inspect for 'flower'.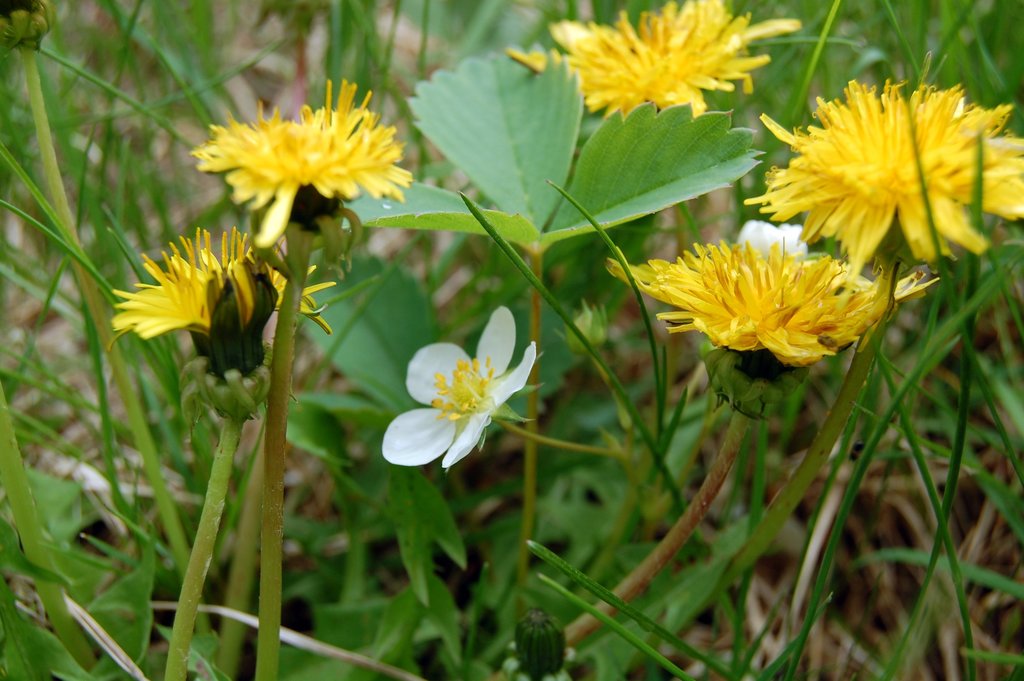
Inspection: l=743, t=78, r=1023, b=263.
